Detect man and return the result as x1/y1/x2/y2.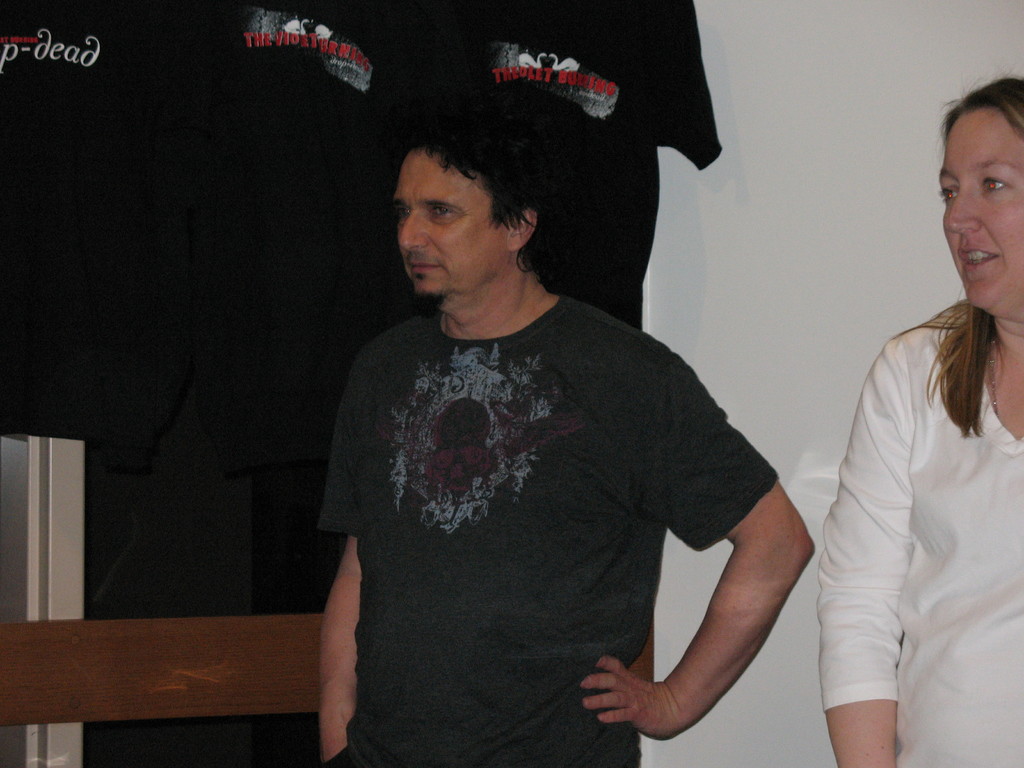
284/95/844/749.
